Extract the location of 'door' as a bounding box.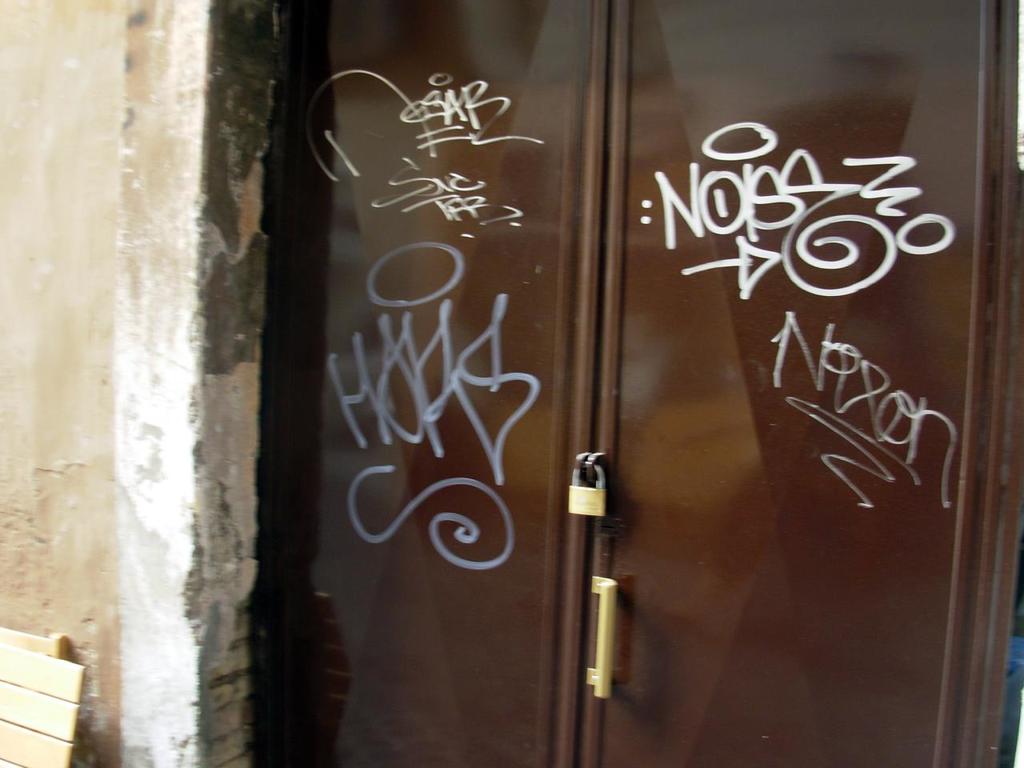
detection(230, 0, 870, 756).
